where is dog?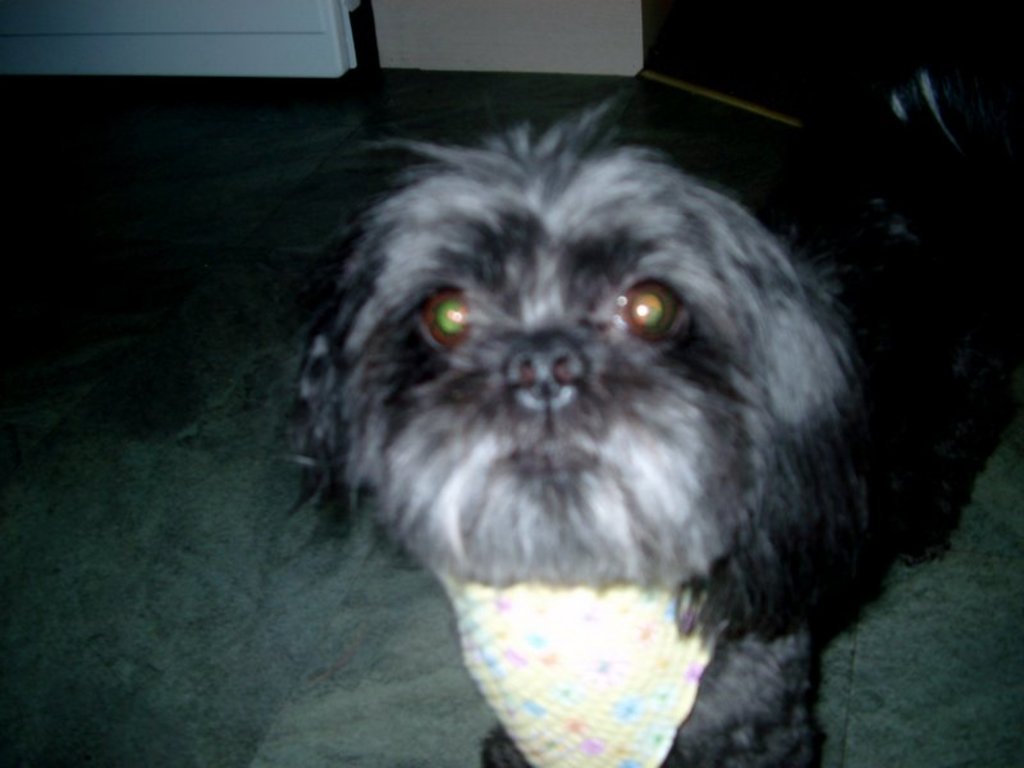
<bbox>266, 67, 1023, 767</bbox>.
